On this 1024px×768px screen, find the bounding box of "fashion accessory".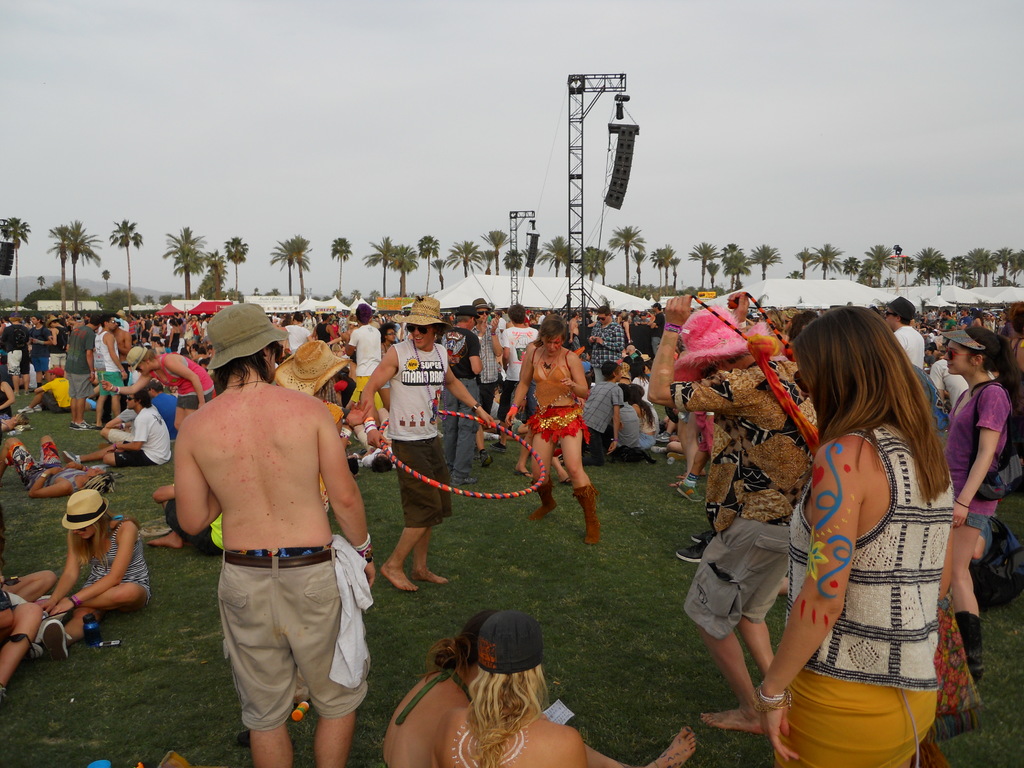
Bounding box: pyautogui.locateOnScreen(923, 593, 979, 741).
